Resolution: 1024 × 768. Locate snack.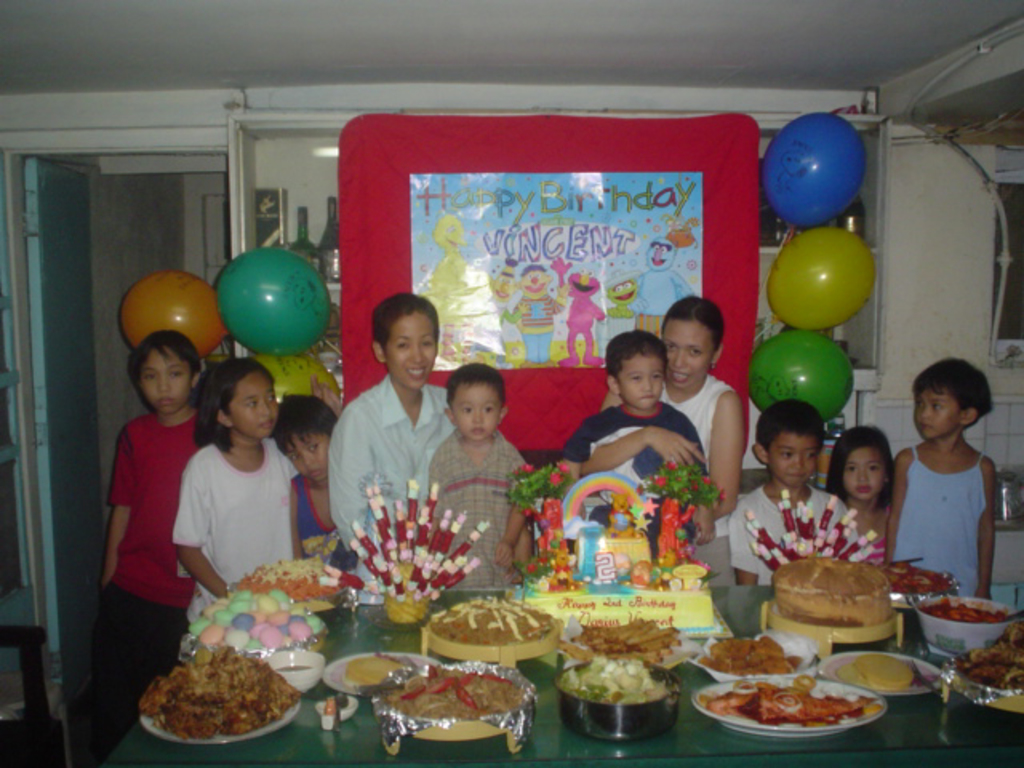
region(557, 616, 682, 659).
